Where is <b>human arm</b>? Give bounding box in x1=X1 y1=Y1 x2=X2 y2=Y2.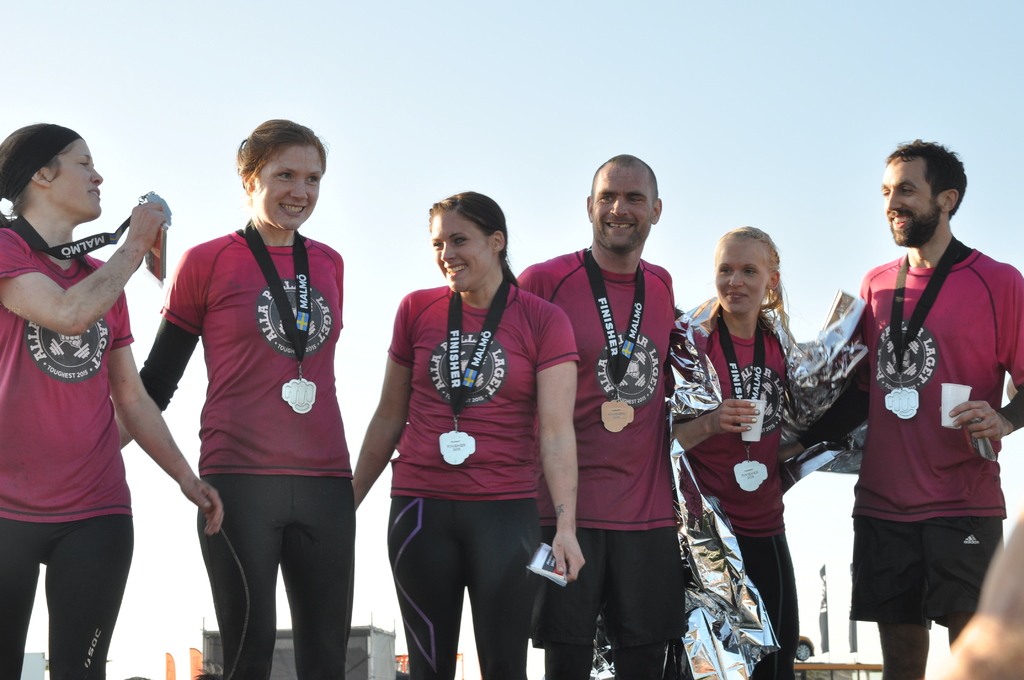
x1=672 y1=395 x2=764 y2=460.
